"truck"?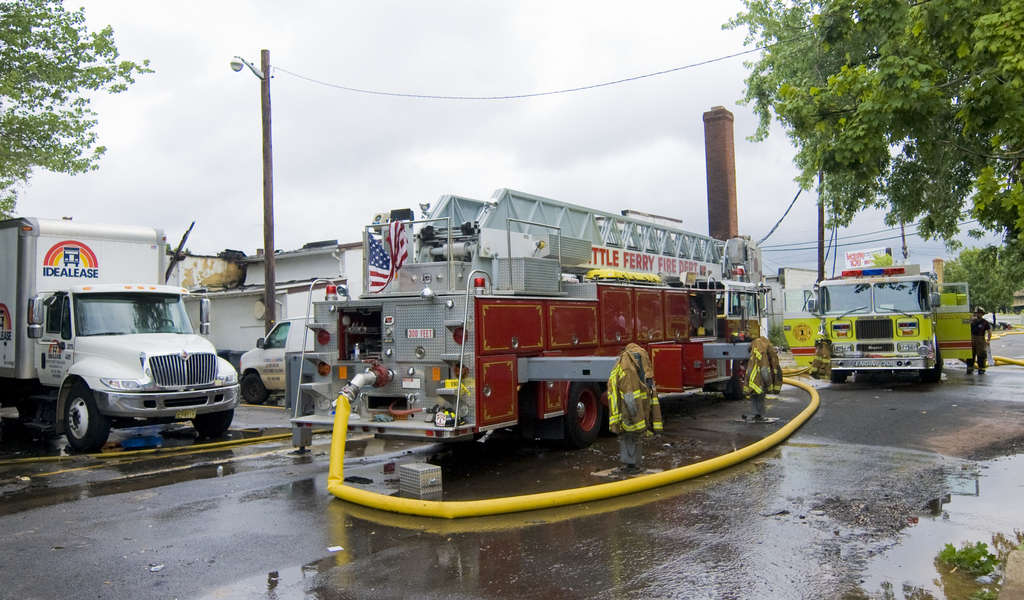
[left=806, top=258, right=985, bottom=392]
